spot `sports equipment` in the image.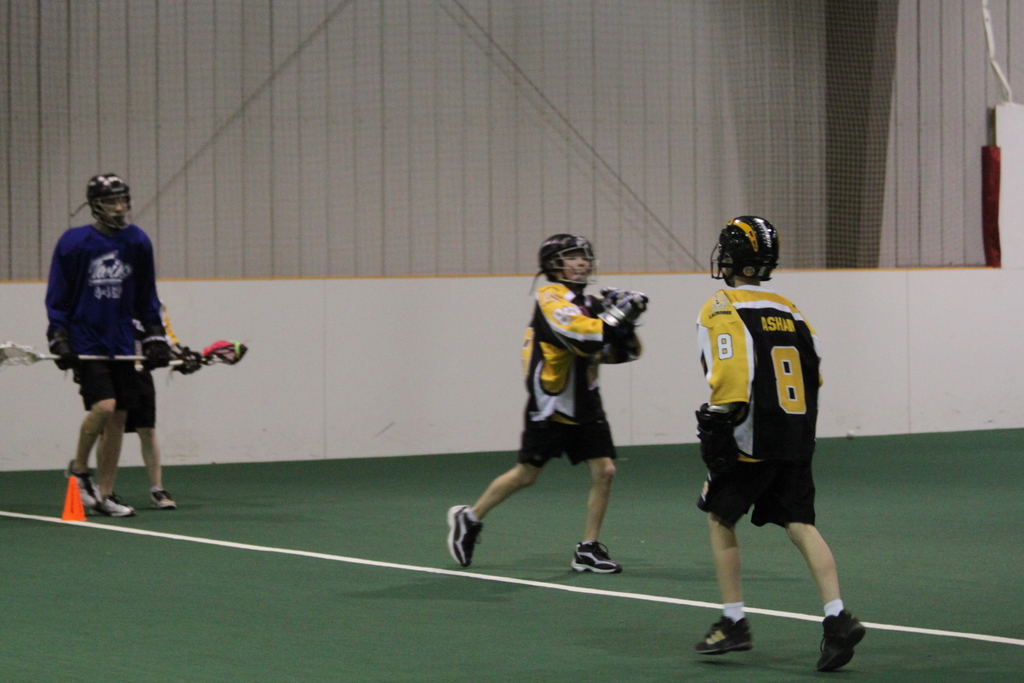
`sports equipment` found at (44, 315, 88, 372).
